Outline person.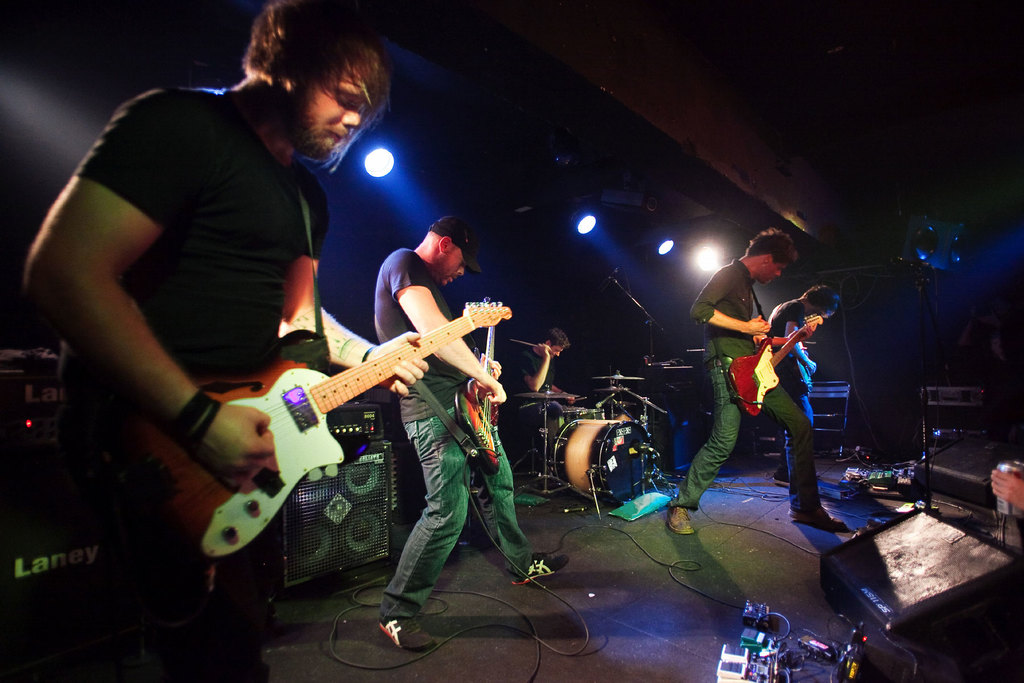
Outline: bbox=[662, 227, 849, 532].
